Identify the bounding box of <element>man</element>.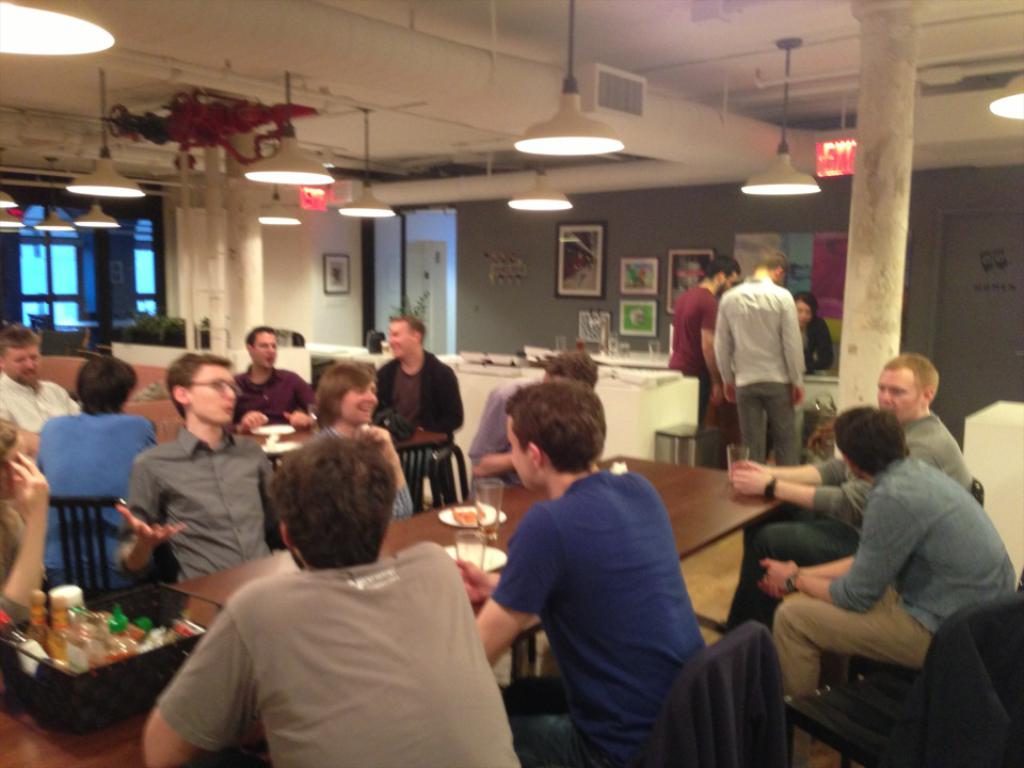
36 356 166 594.
